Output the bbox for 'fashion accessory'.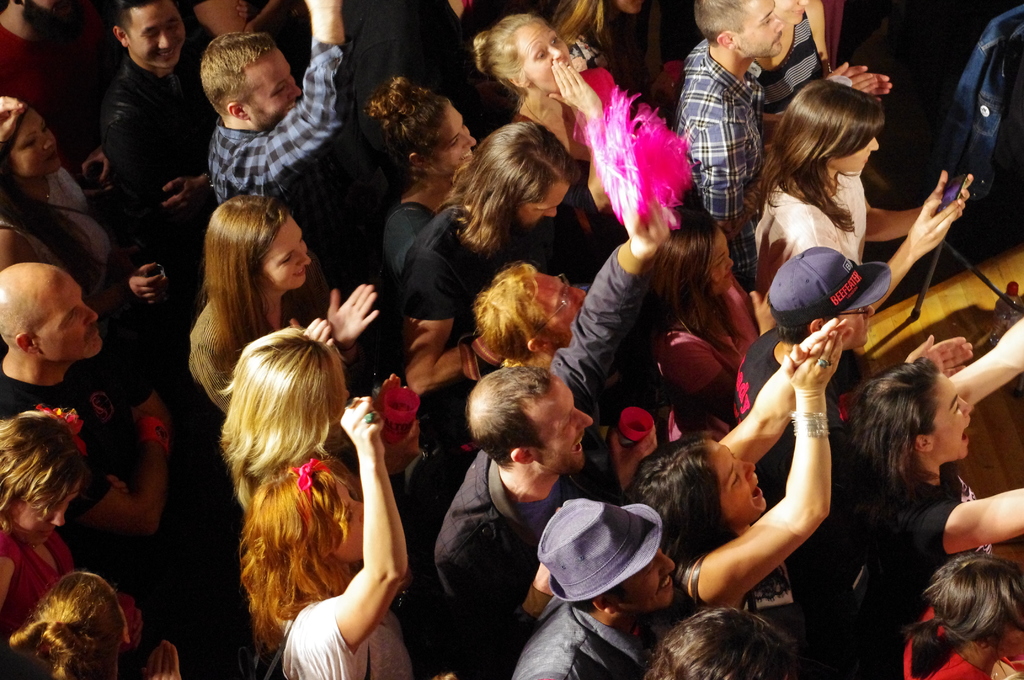
left=989, top=669, right=1000, bottom=679.
